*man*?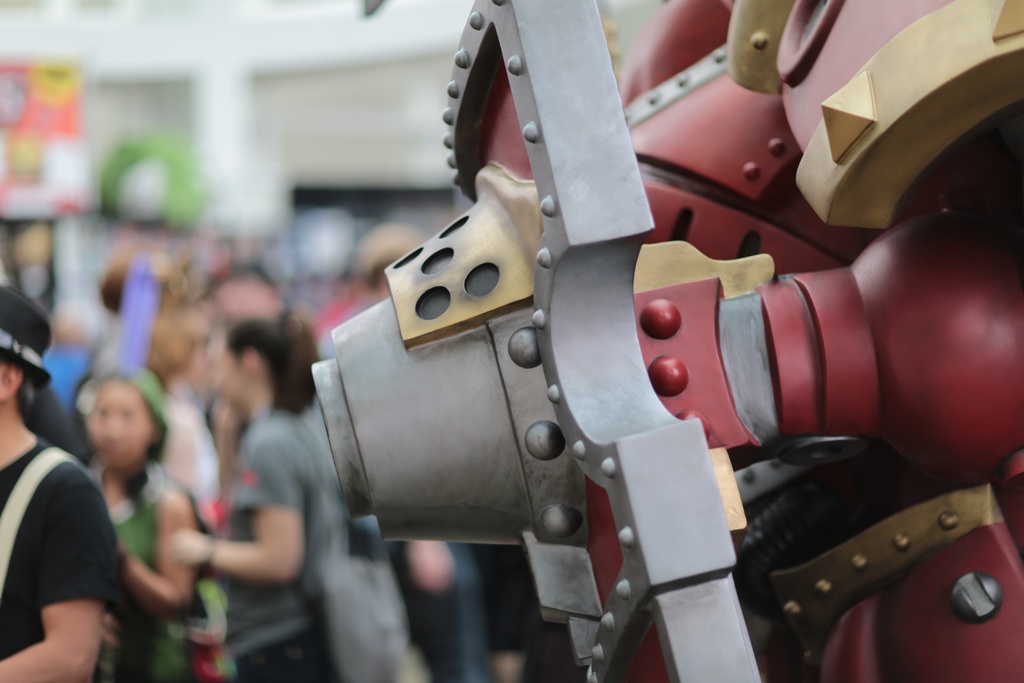
locate(0, 275, 113, 682)
